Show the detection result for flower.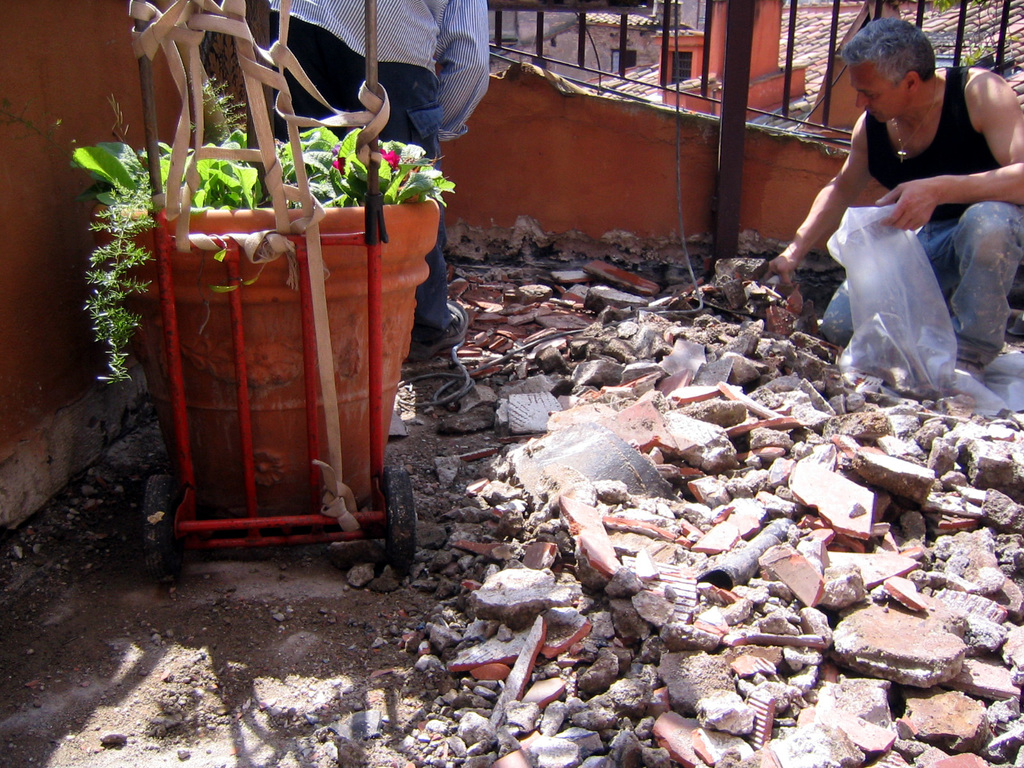
rect(381, 148, 397, 166).
